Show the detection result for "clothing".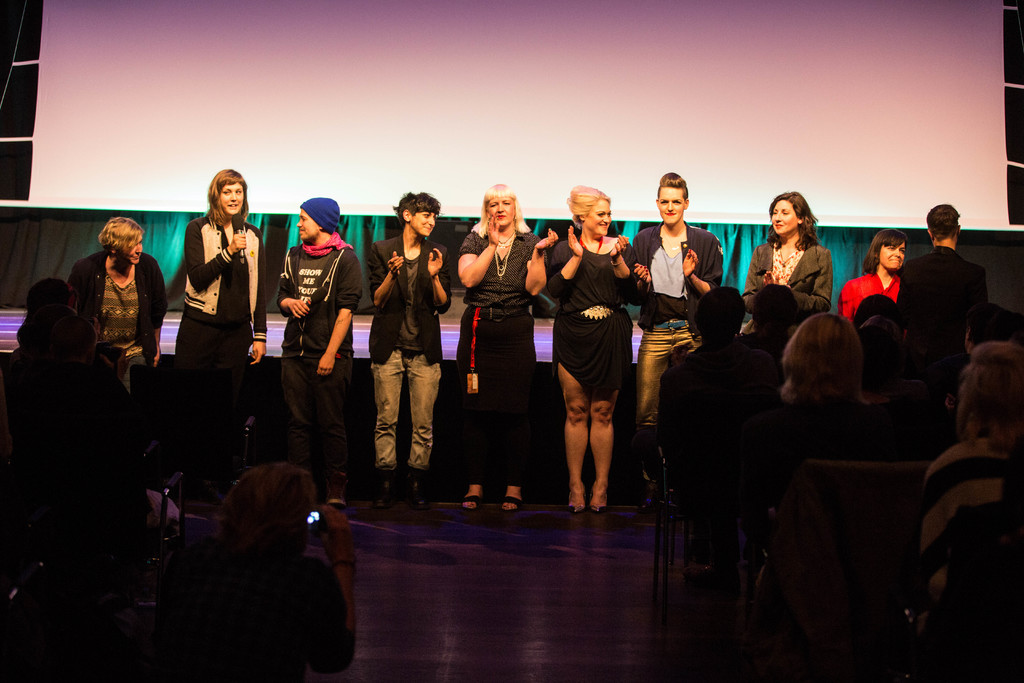
region(899, 255, 986, 333).
